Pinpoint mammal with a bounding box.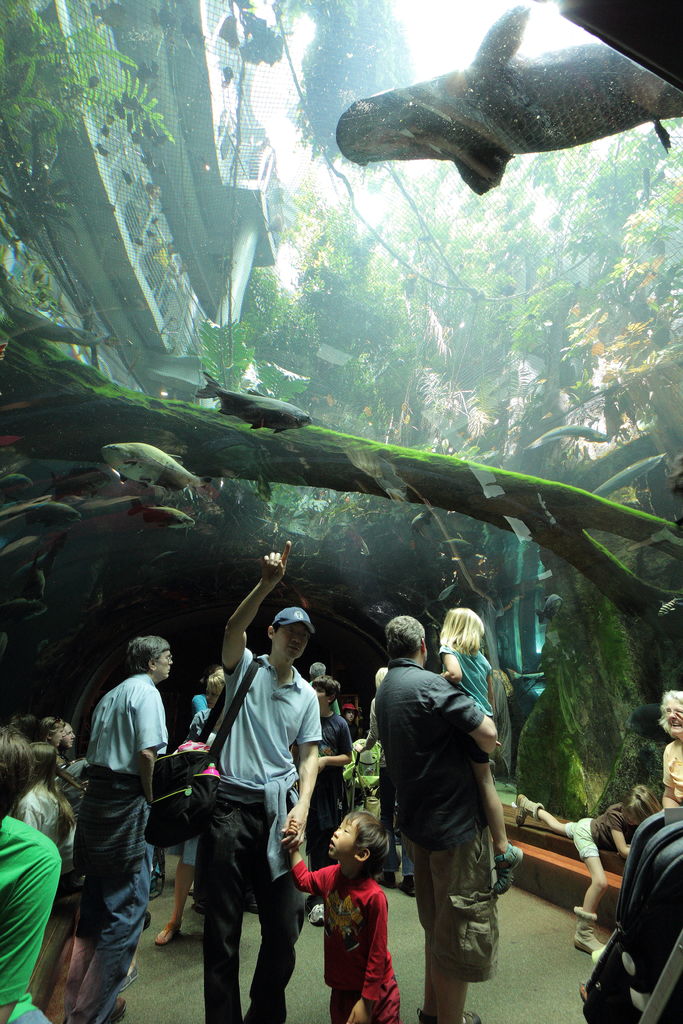
(x1=341, y1=699, x2=362, y2=748).
